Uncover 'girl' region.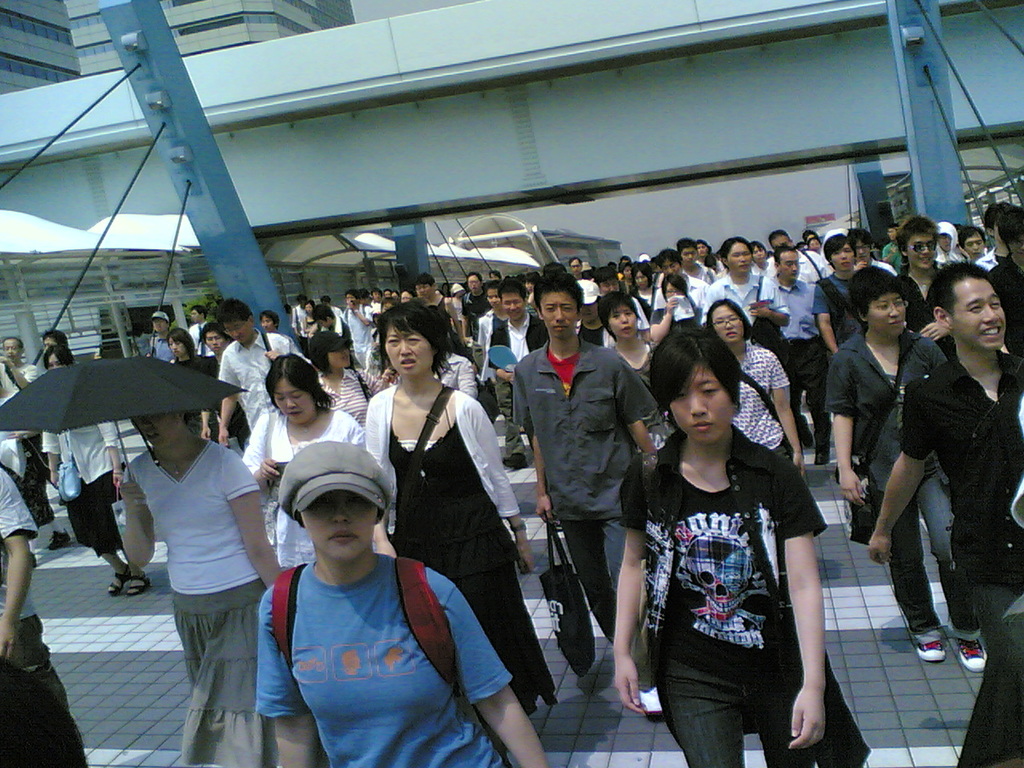
Uncovered: box=[369, 290, 557, 714].
